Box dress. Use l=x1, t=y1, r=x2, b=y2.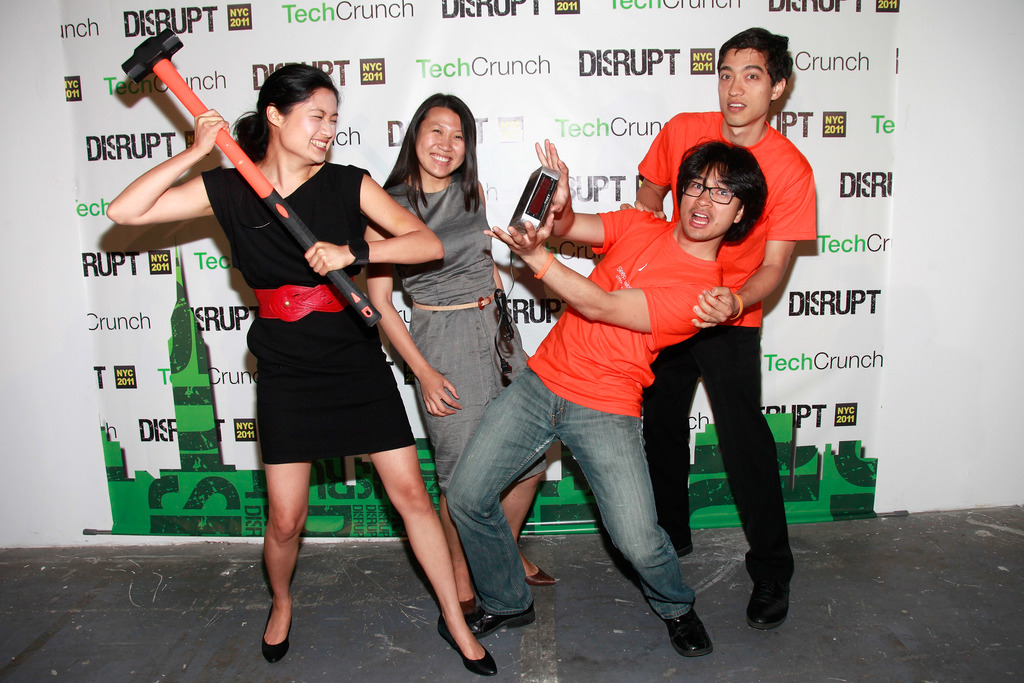
l=199, t=161, r=420, b=465.
